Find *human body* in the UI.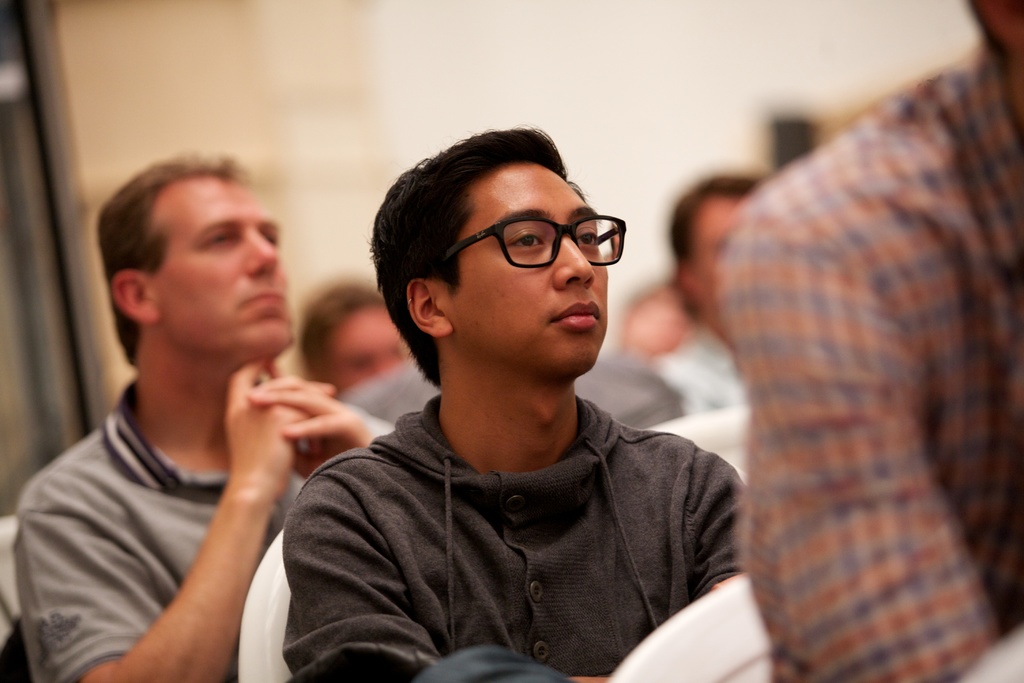
UI element at bbox(12, 358, 397, 682).
